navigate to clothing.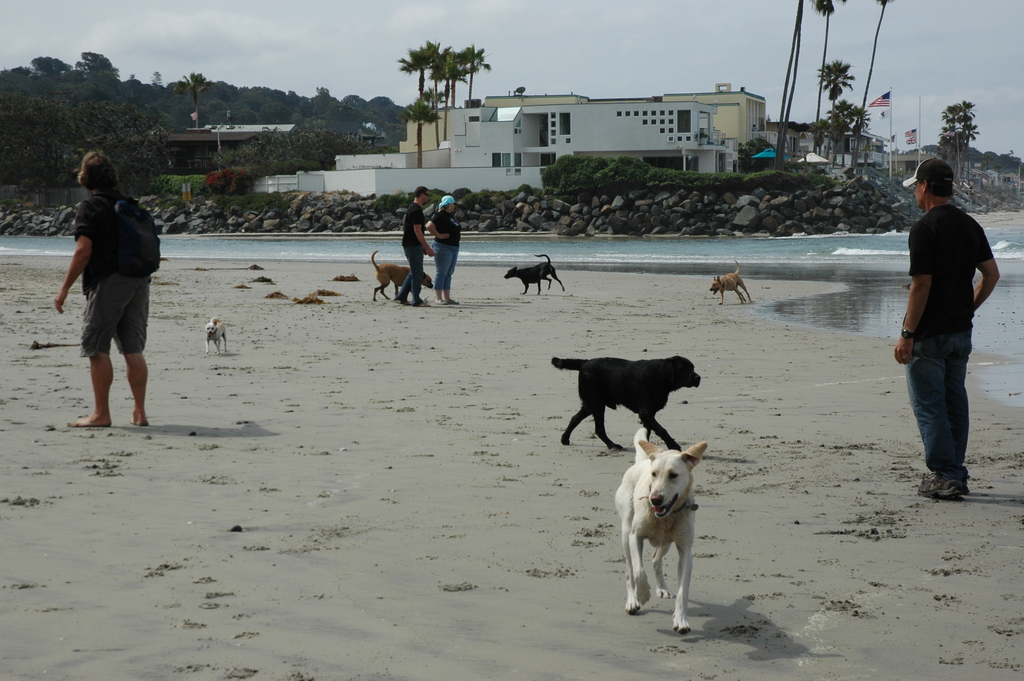
Navigation target: bbox=(900, 152, 1001, 461).
